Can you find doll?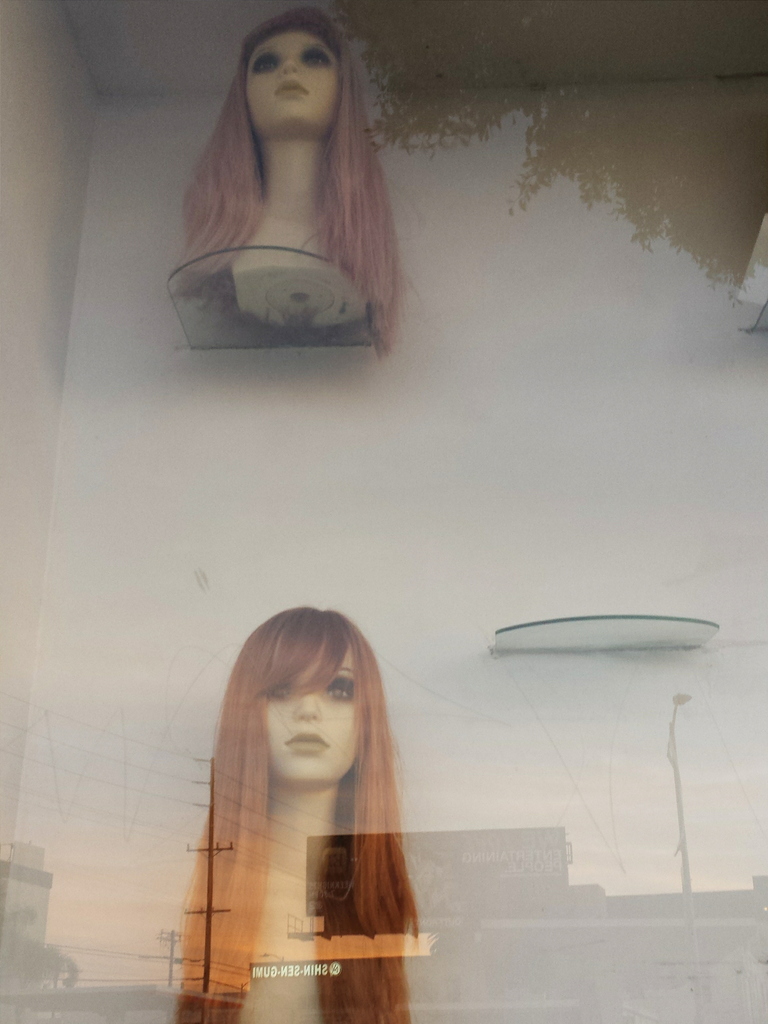
Yes, bounding box: (170, 598, 453, 1018).
